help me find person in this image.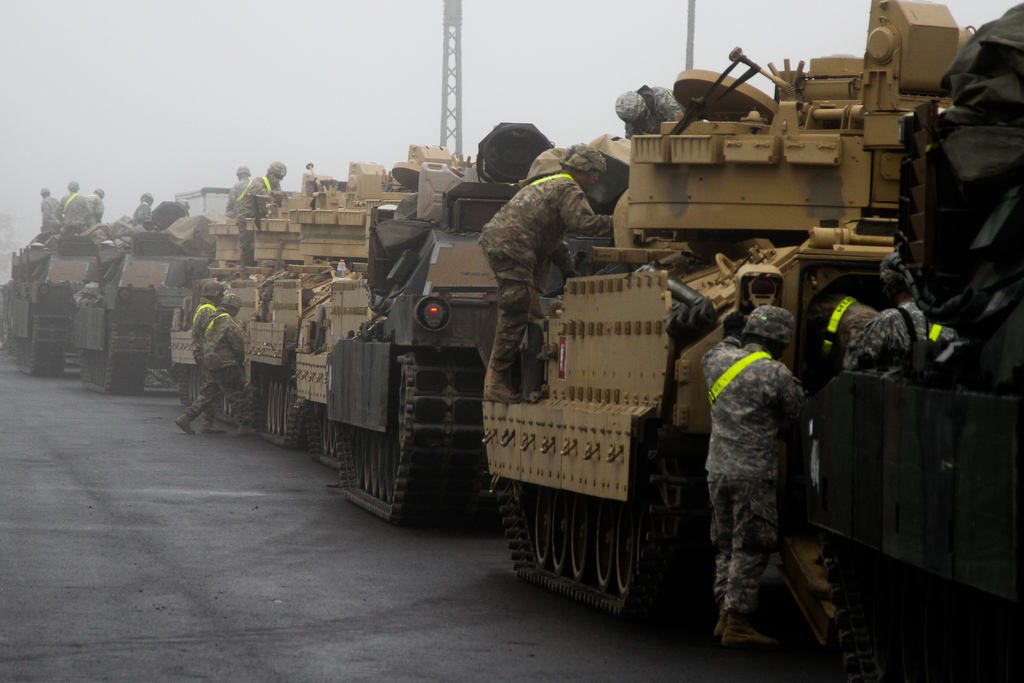
Found it: bbox=(698, 274, 814, 640).
